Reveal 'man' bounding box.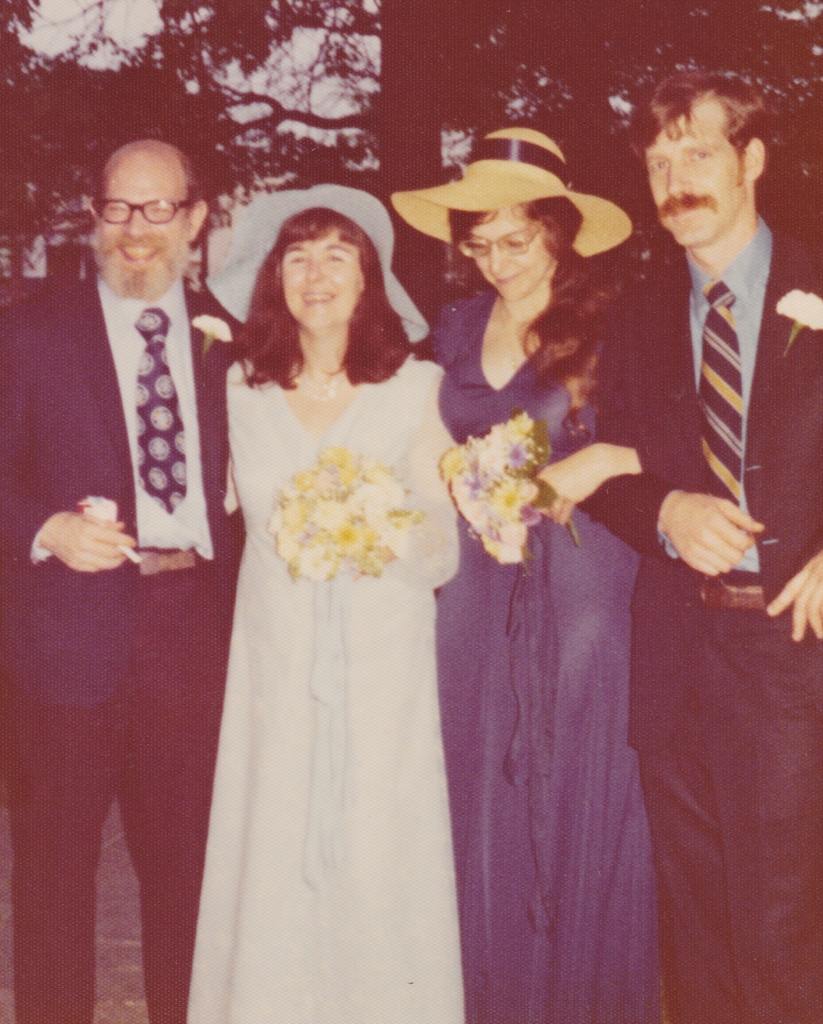
Revealed: 24:145:263:929.
